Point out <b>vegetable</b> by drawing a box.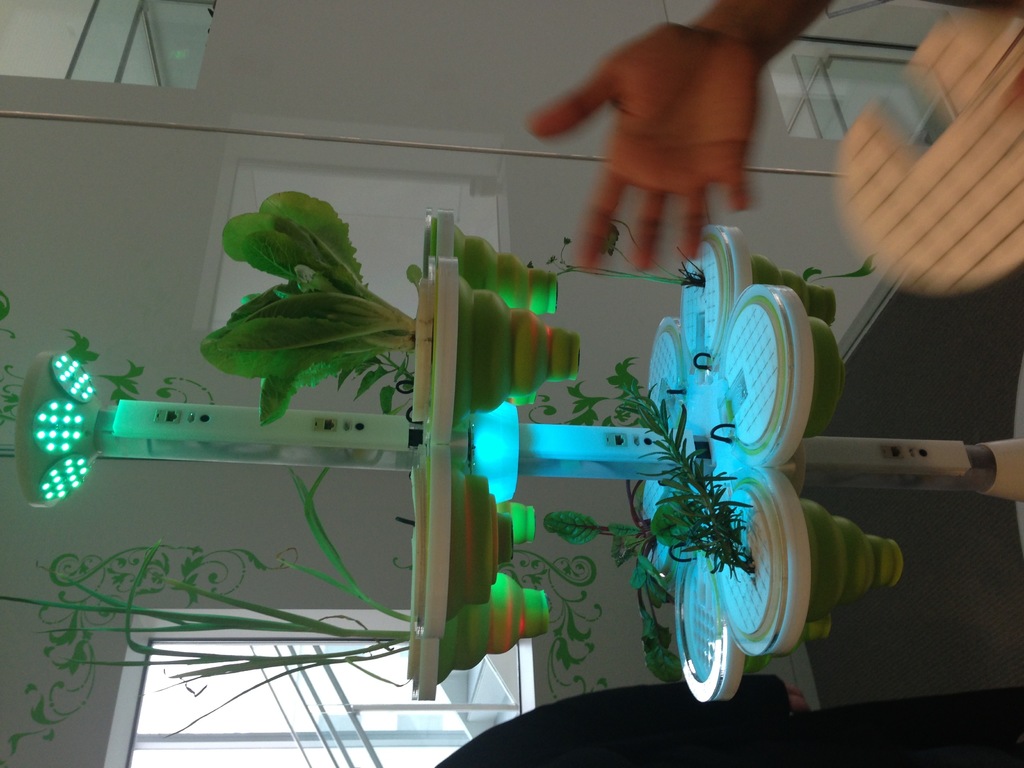
{"x1": 196, "y1": 188, "x2": 424, "y2": 430}.
